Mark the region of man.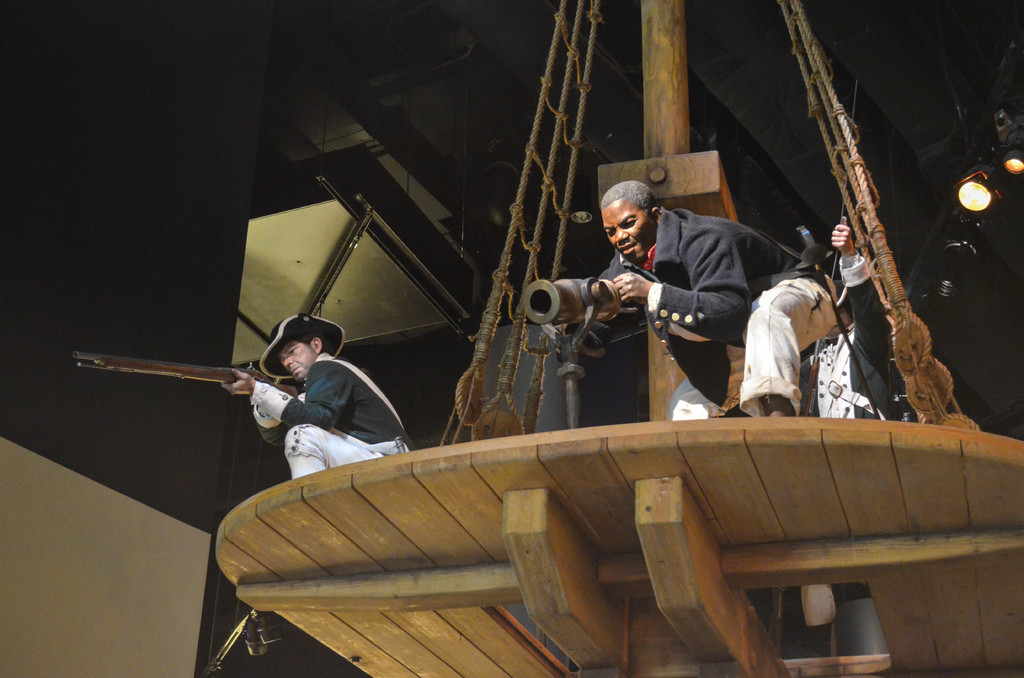
Region: locate(552, 181, 824, 421).
